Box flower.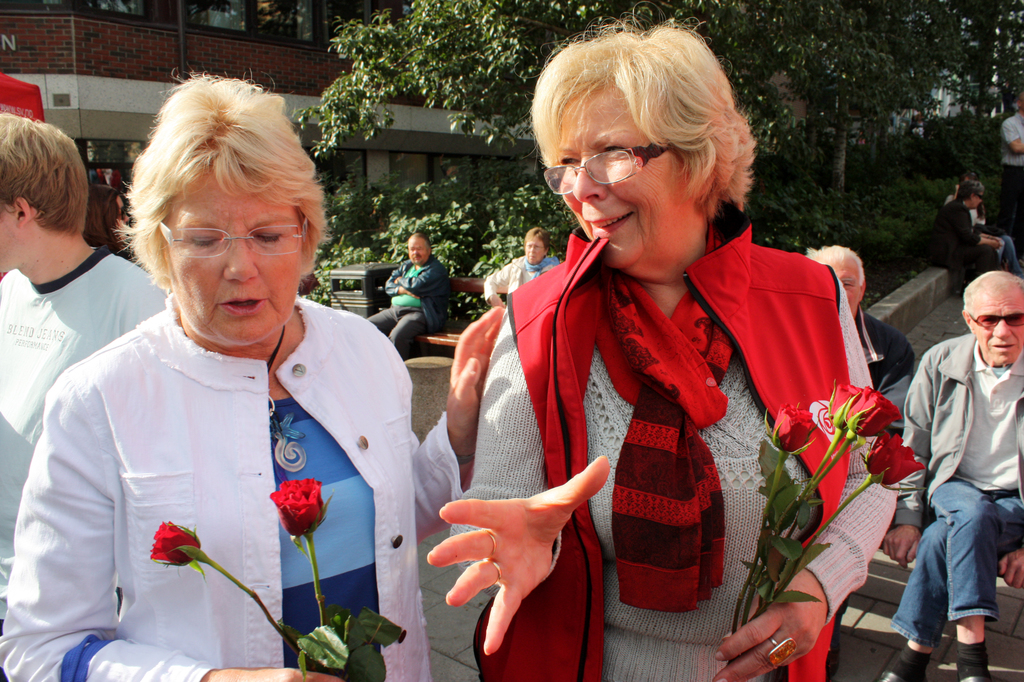
[866, 425, 921, 481].
